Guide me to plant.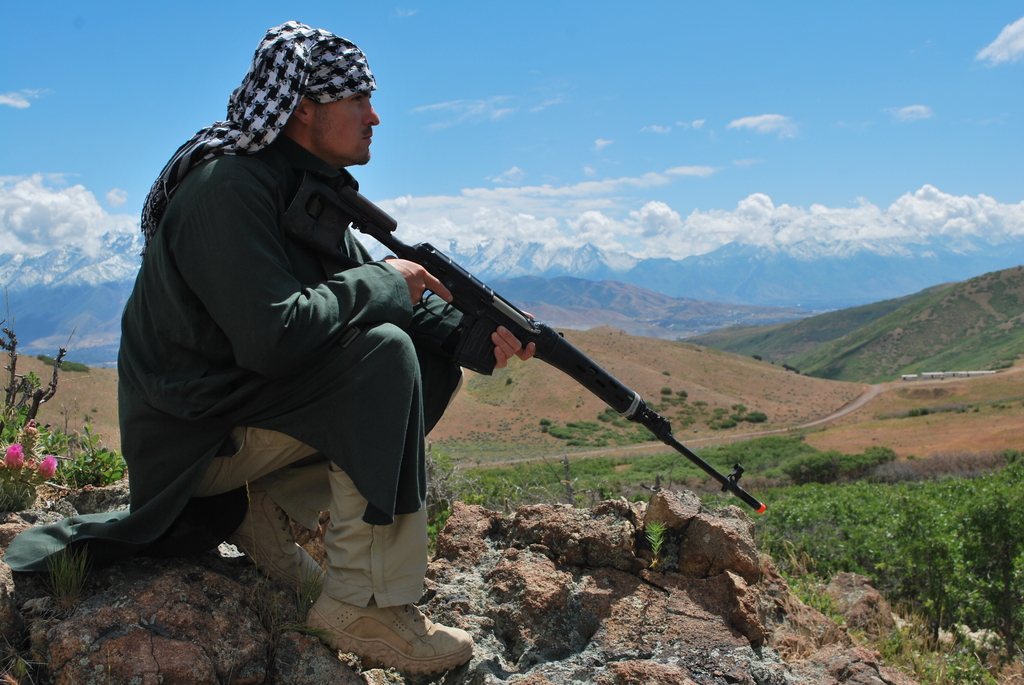
Guidance: crop(724, 404, 751, 426).
